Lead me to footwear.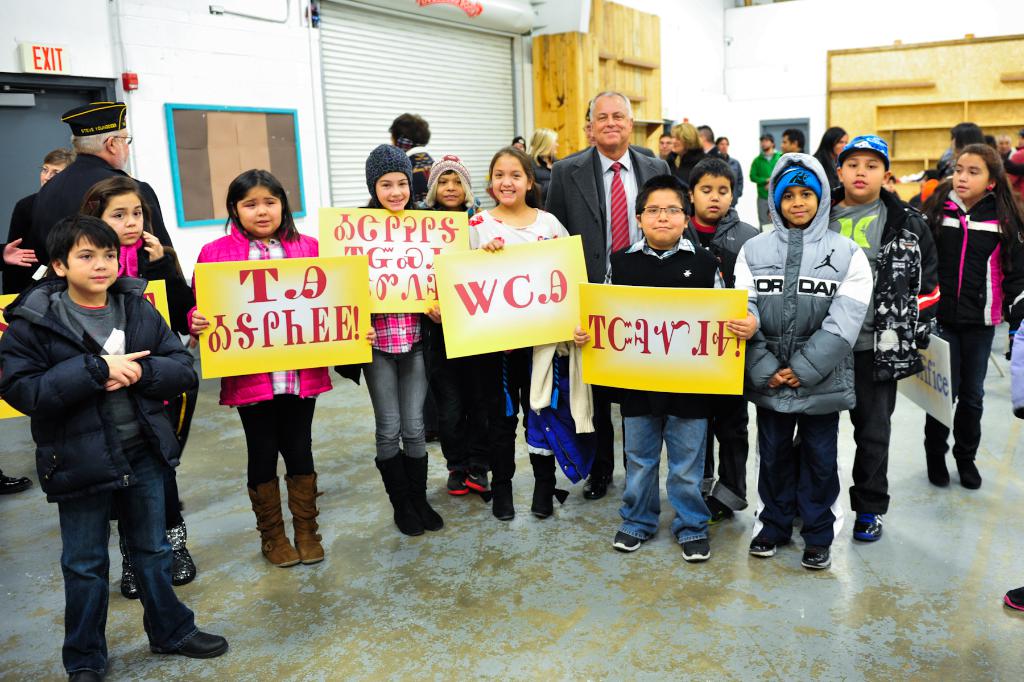
Lead to box(150, 631, 230, 658).
